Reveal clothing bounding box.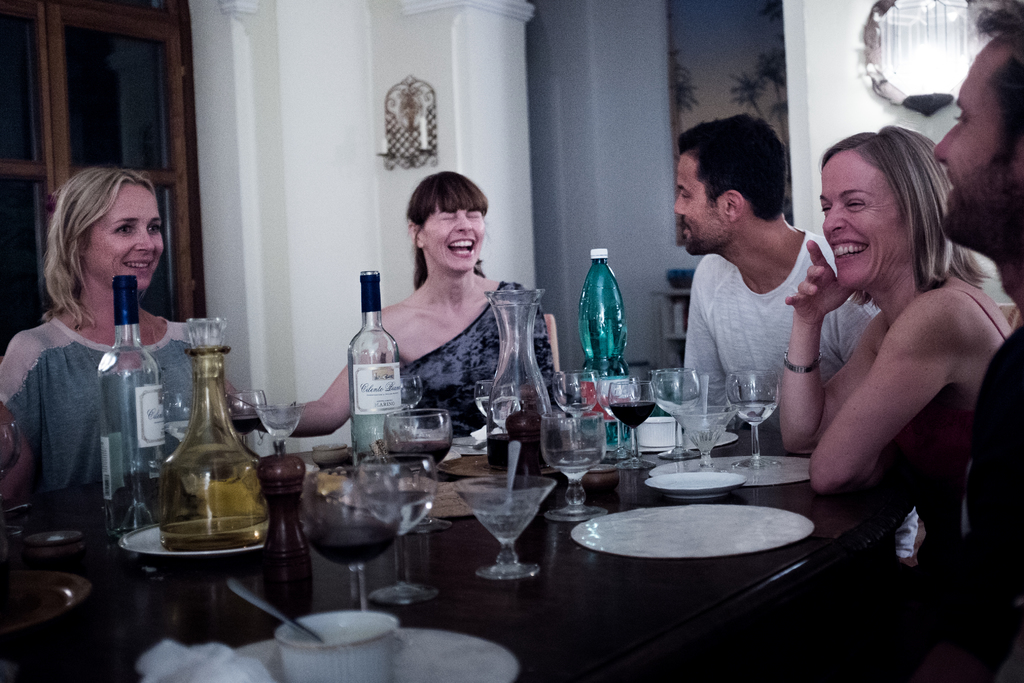
Revealed: rect(967, 327, 1023, 680).
